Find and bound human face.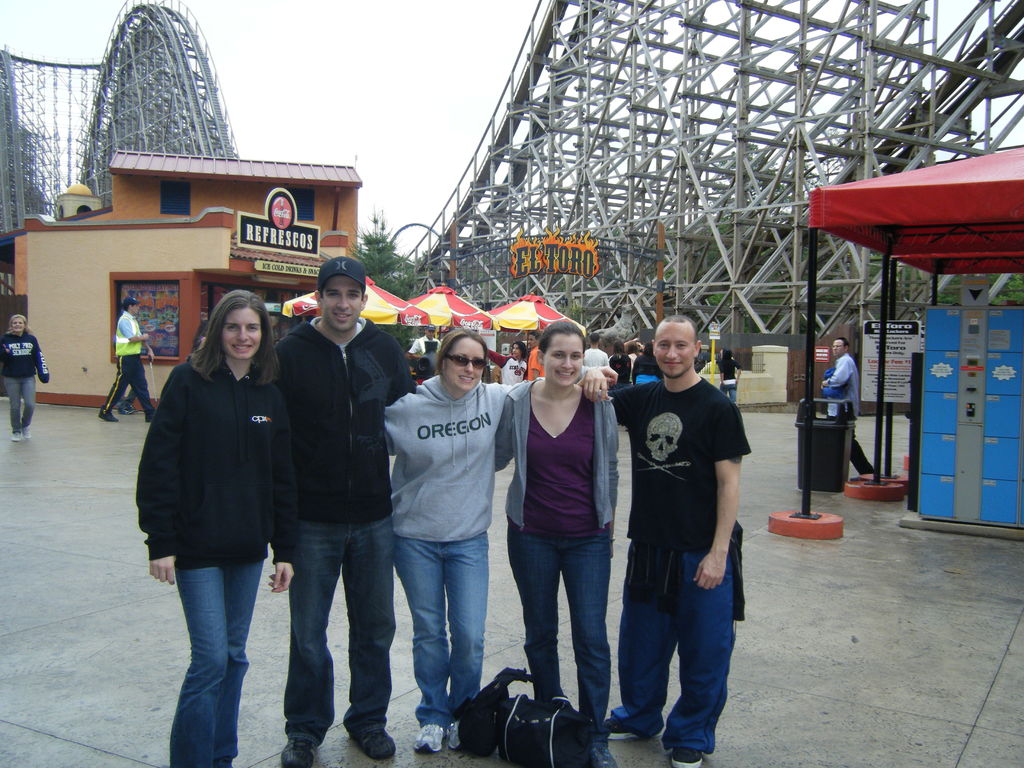
Bound: 10 316 28 333.
